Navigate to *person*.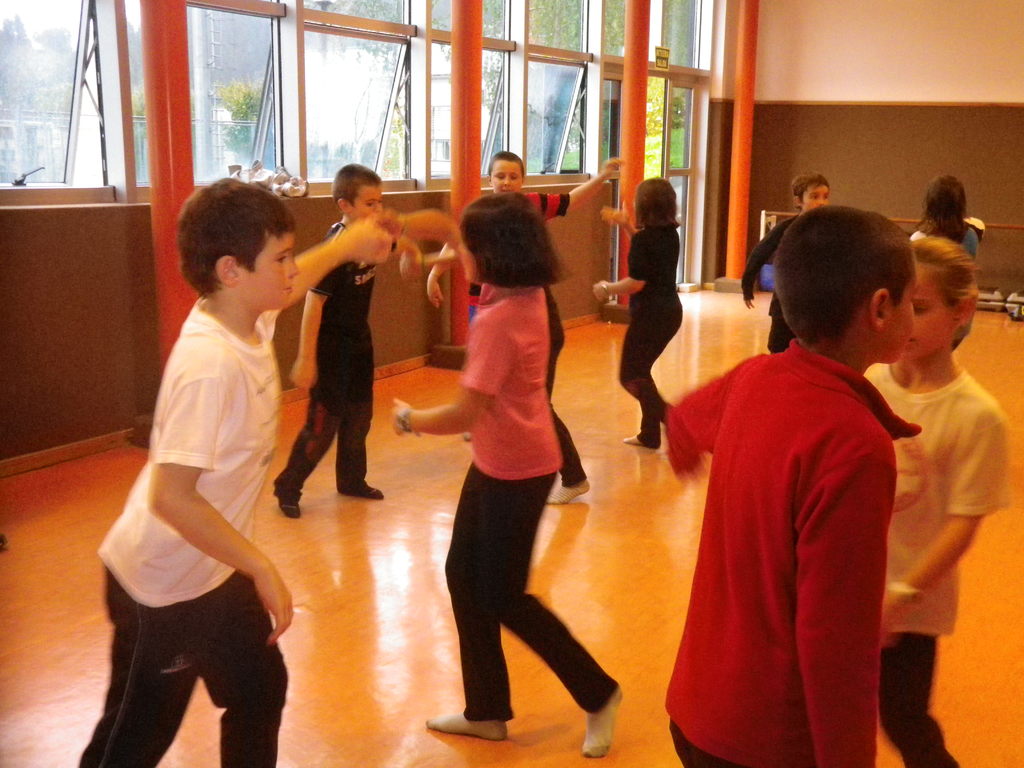
Navigation target: select_region(739, 168, 829, 353).
